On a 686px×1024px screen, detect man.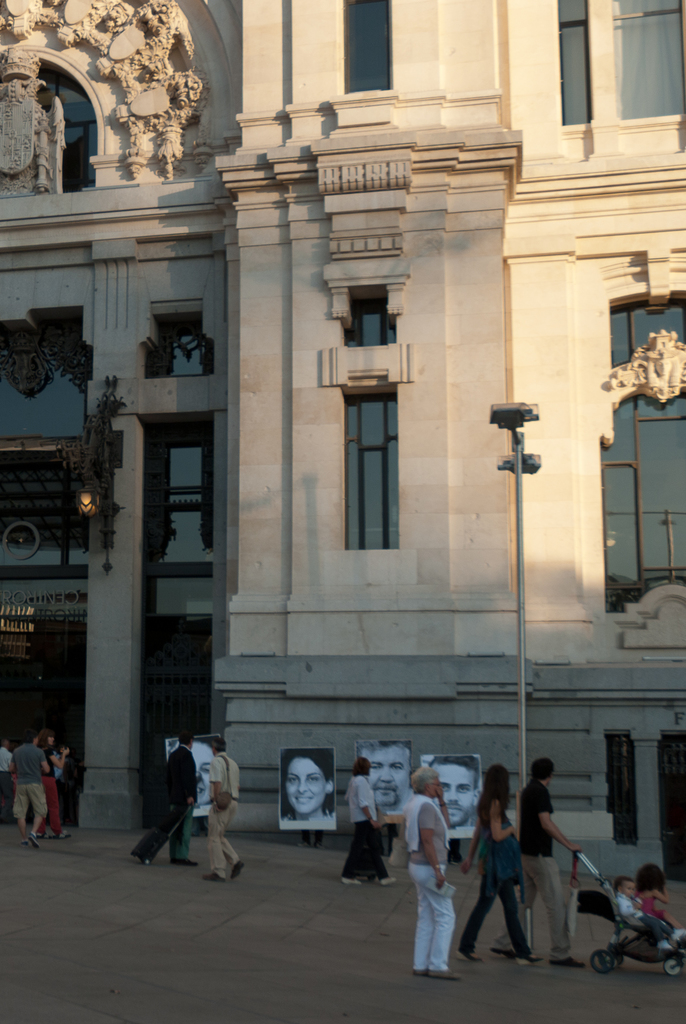
box(352, 739, 413, 815).
